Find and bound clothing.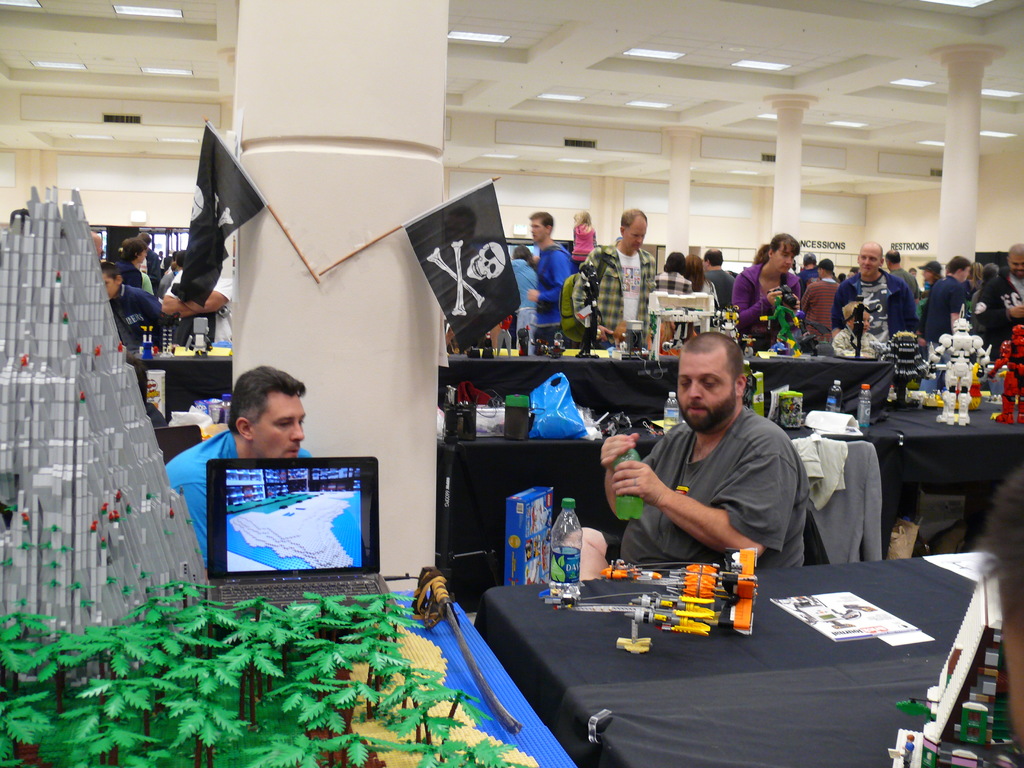
Bound: crop(164, 431, 312, 572).
